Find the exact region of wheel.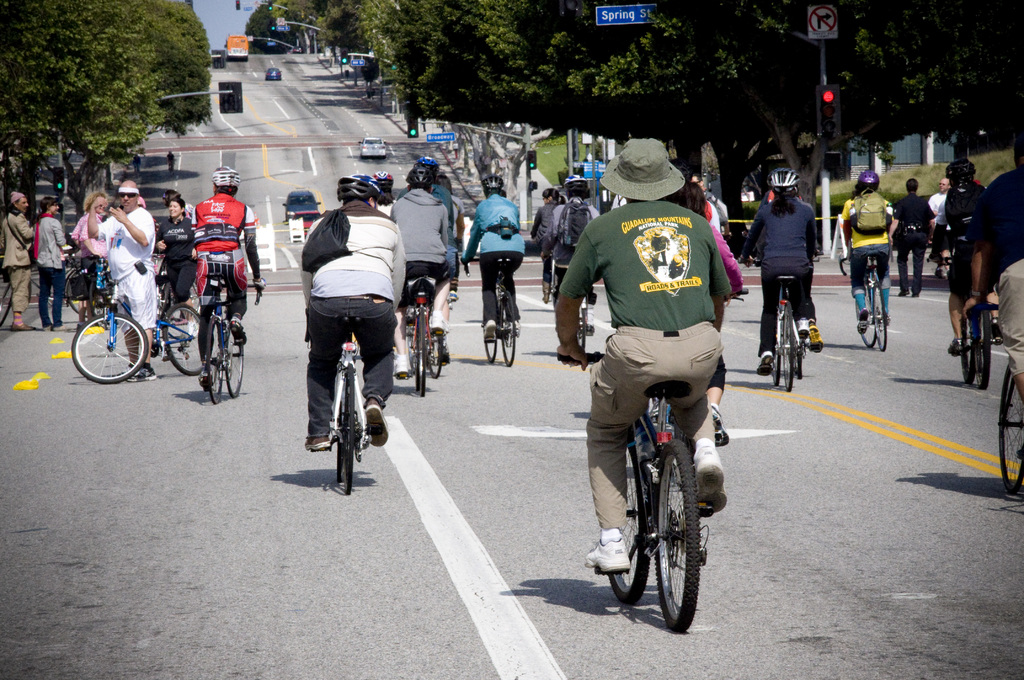
Exact region: [x1=976, y1=303, x2=993, y2=389].
